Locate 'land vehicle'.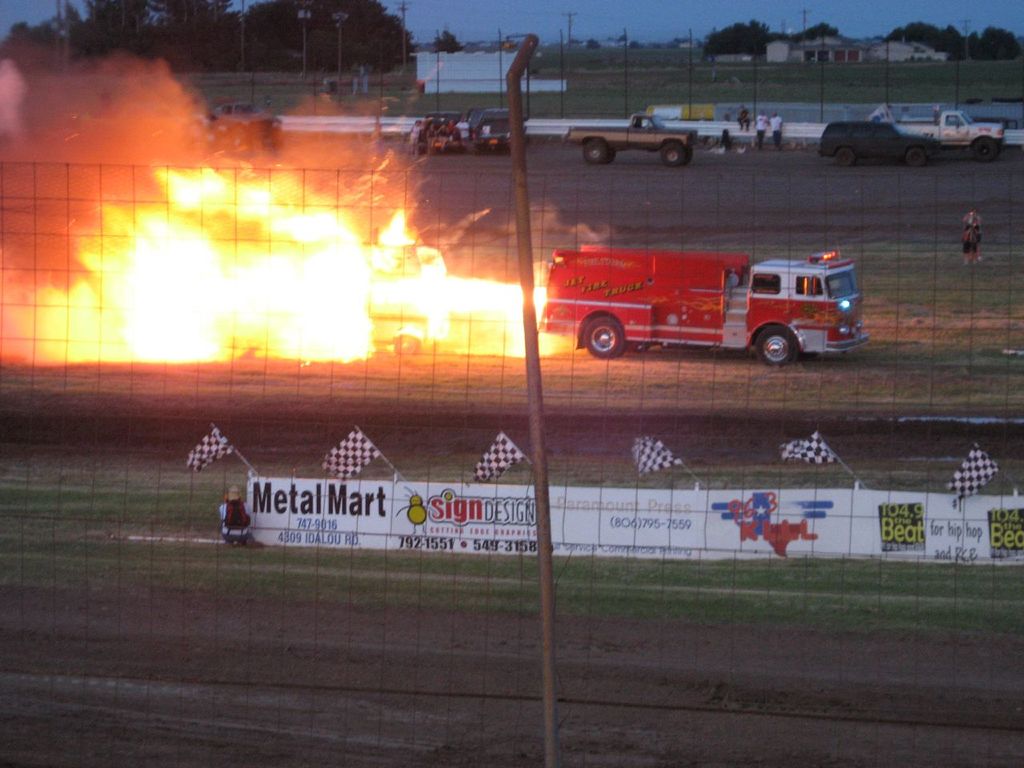
Bounding box: box=[525, 235, 882, 370].
